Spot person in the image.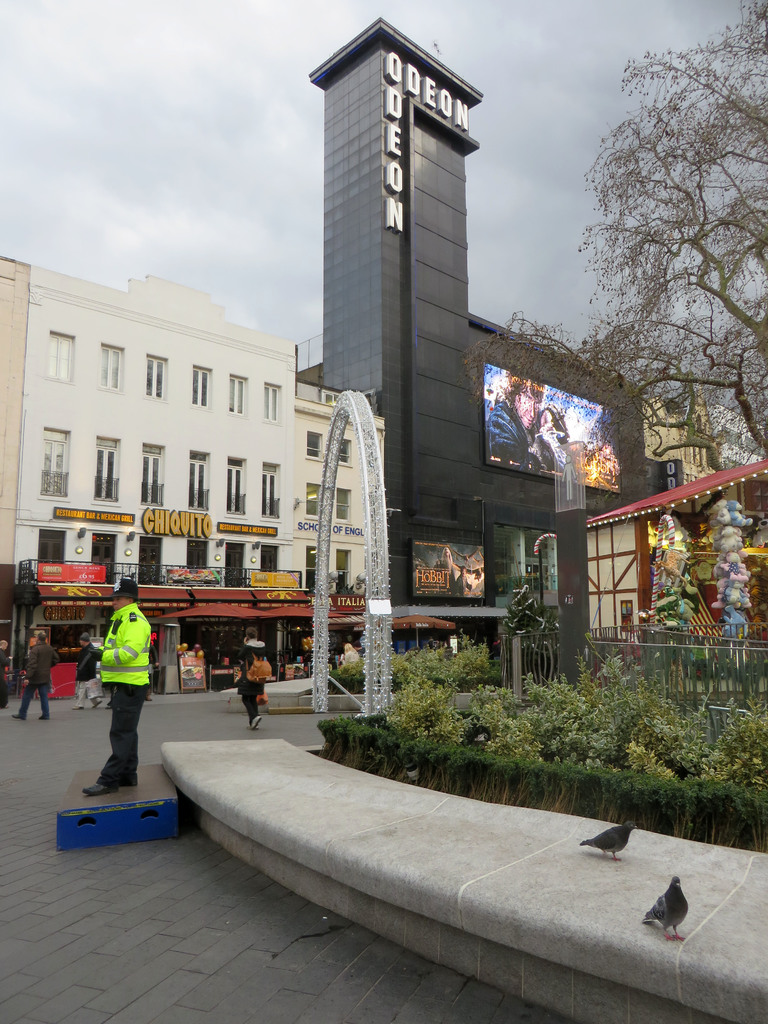
person found at [77,564,153,793].
